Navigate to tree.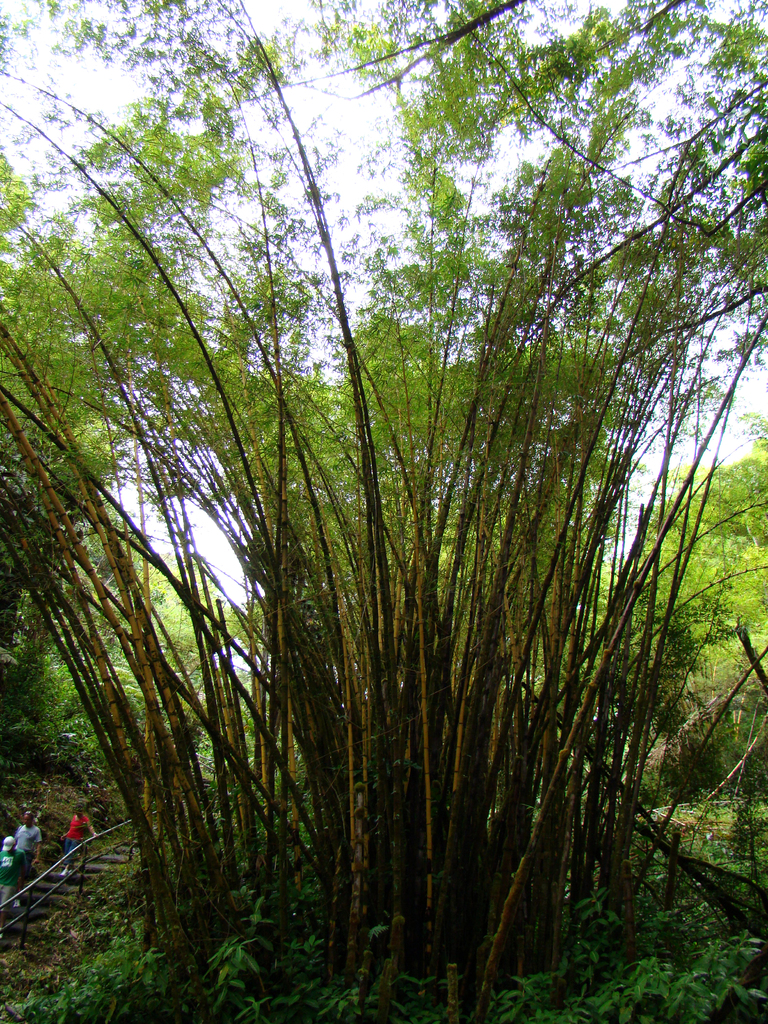
Navigation target: (30,76,737,948).
